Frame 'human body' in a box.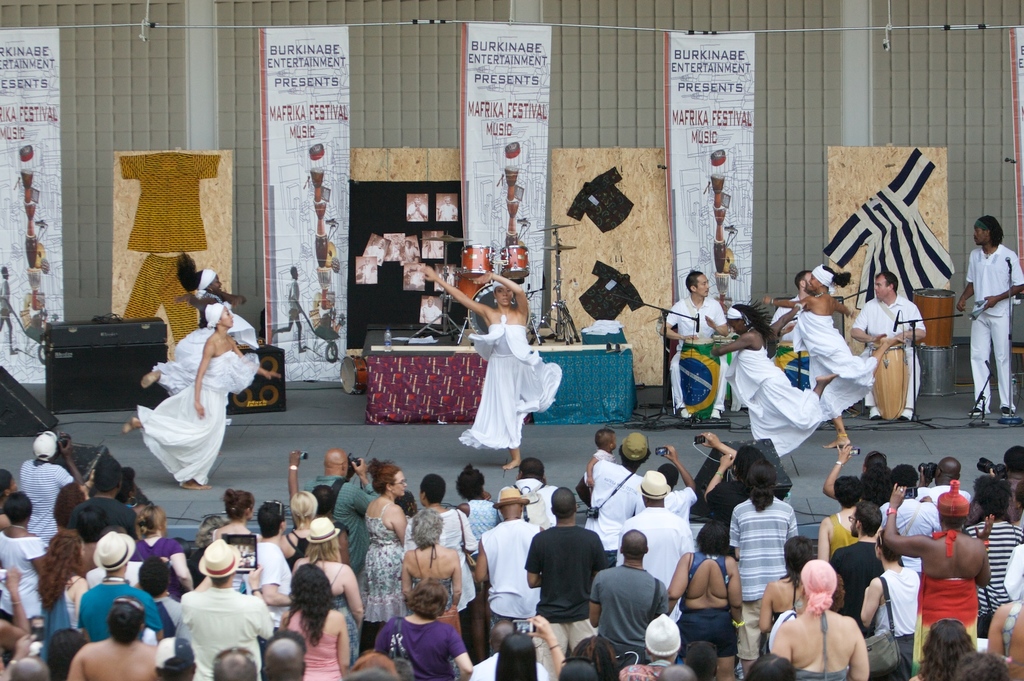
300,516,373,645.
